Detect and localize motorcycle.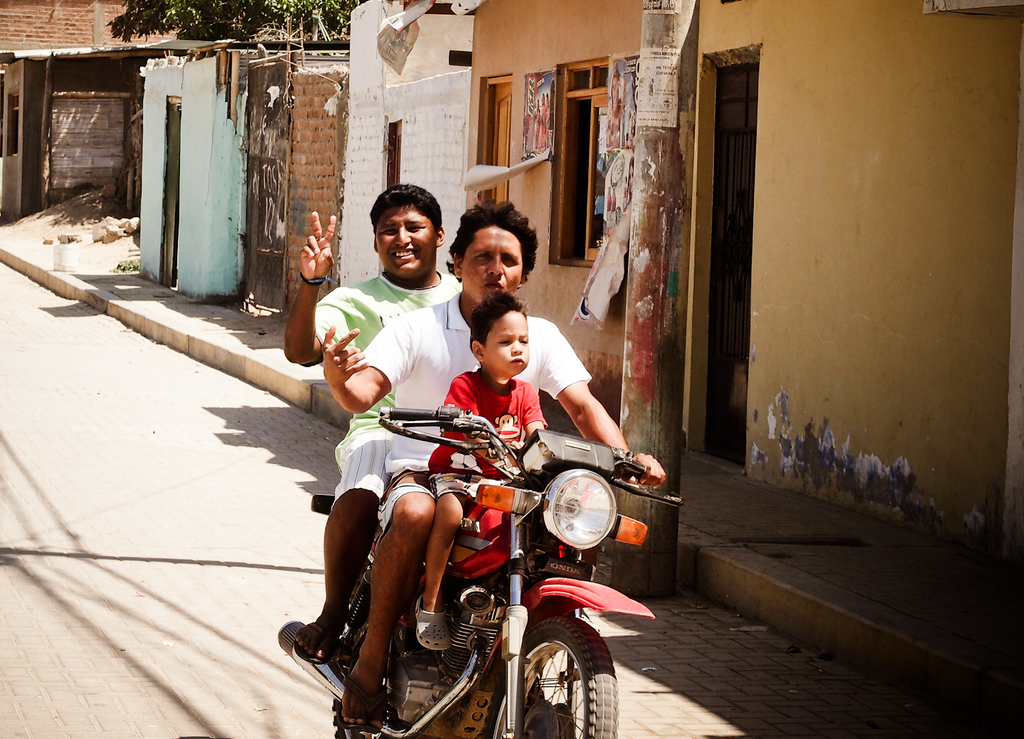
Localized at 277 388 662 738.
